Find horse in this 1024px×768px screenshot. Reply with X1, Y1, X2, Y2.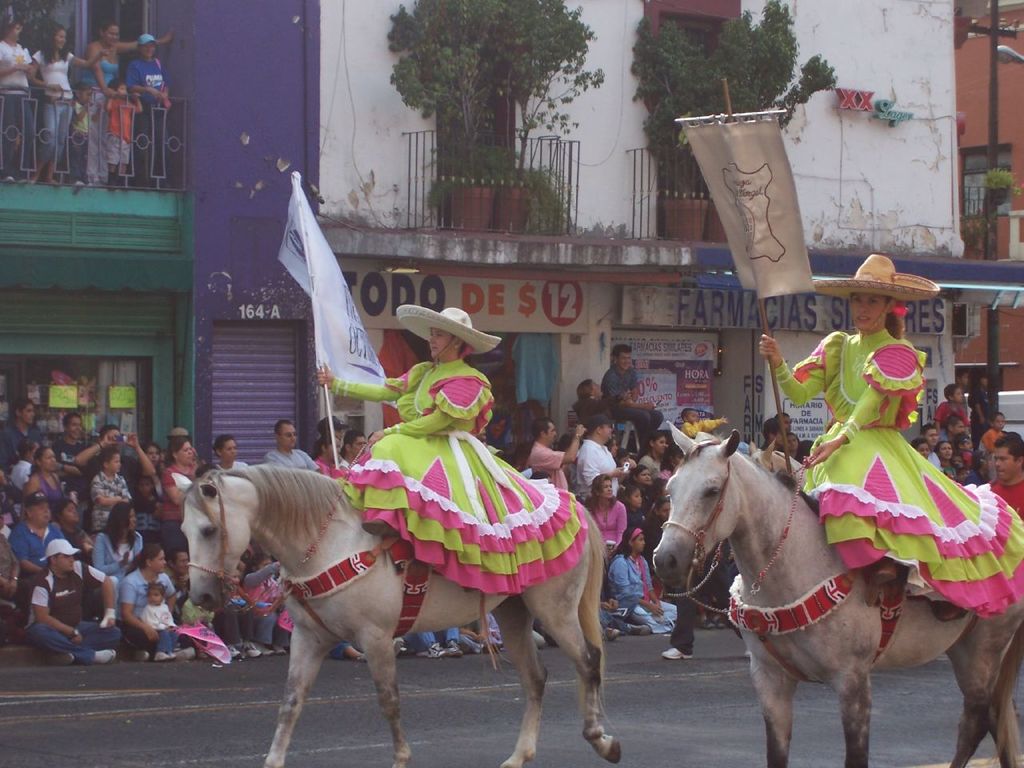
651, 421, 1023, 767.
